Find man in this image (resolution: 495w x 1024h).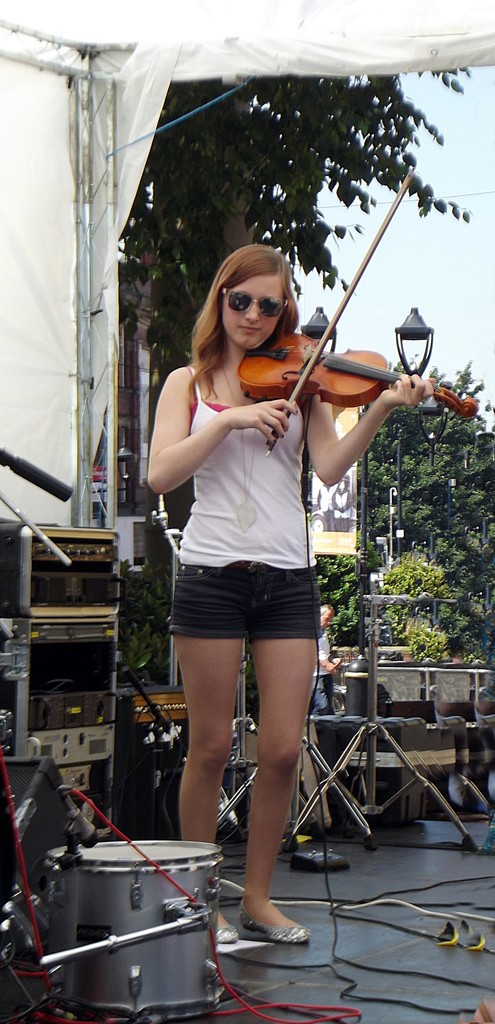
l=317, t=604, r=348, b=708.
